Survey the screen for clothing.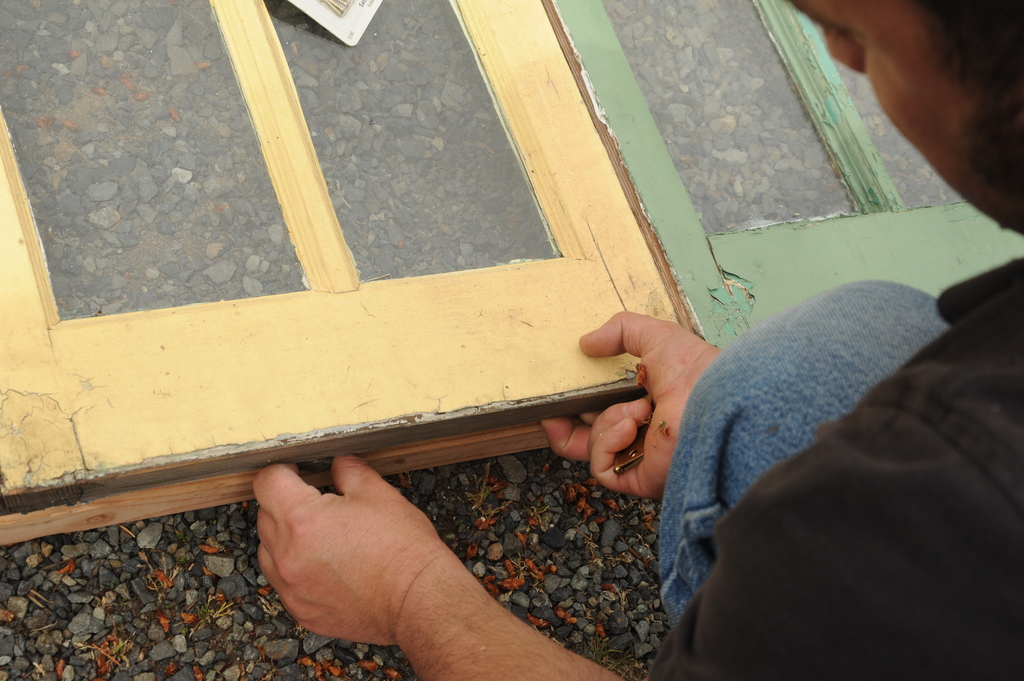
Survey found: <box>653,250,1023,680</box>.
